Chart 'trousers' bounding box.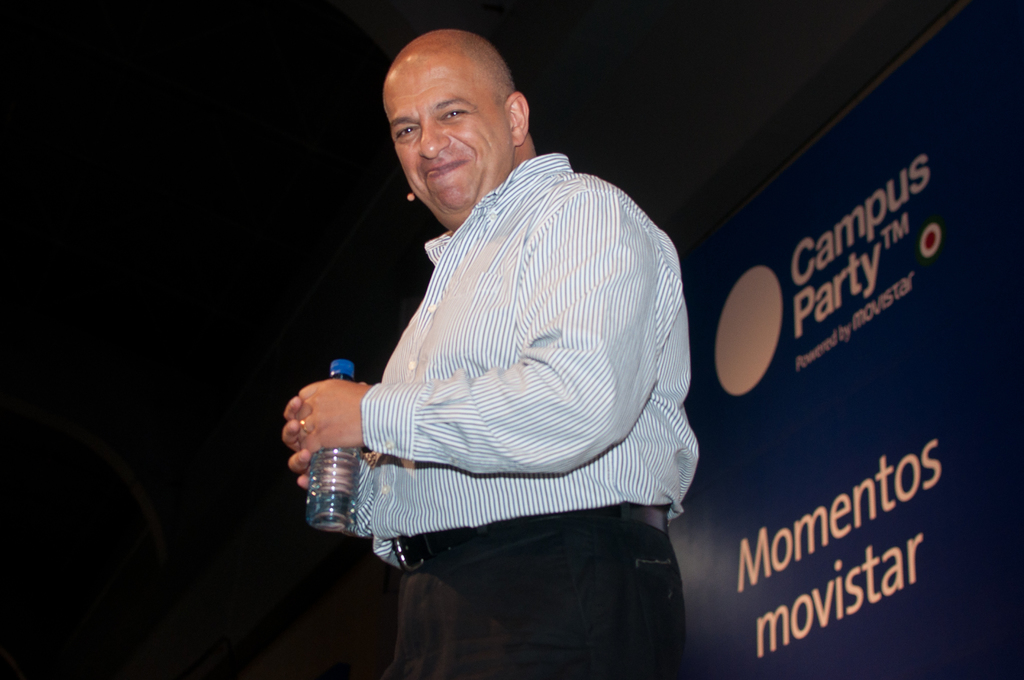
Charted: 390, 498, 694, 679.
